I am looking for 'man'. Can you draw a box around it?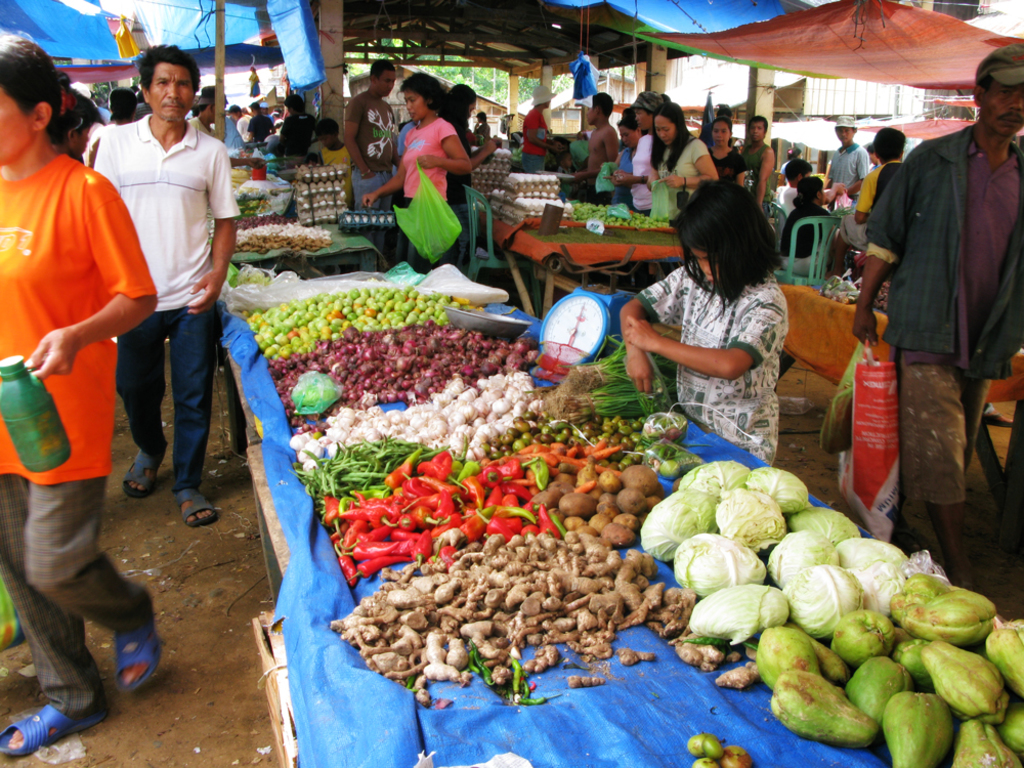
Sure, the bounding box is rect(51, 70, 109, 172).
